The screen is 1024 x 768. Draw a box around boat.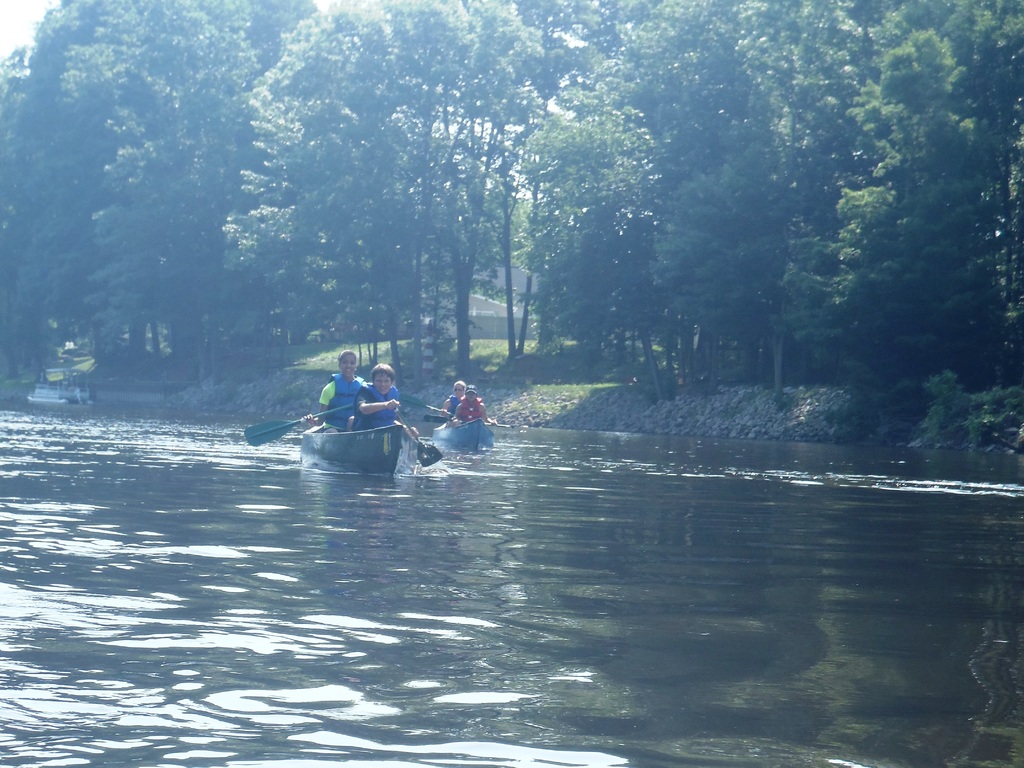
BBox(298, 421, 421, 477).
